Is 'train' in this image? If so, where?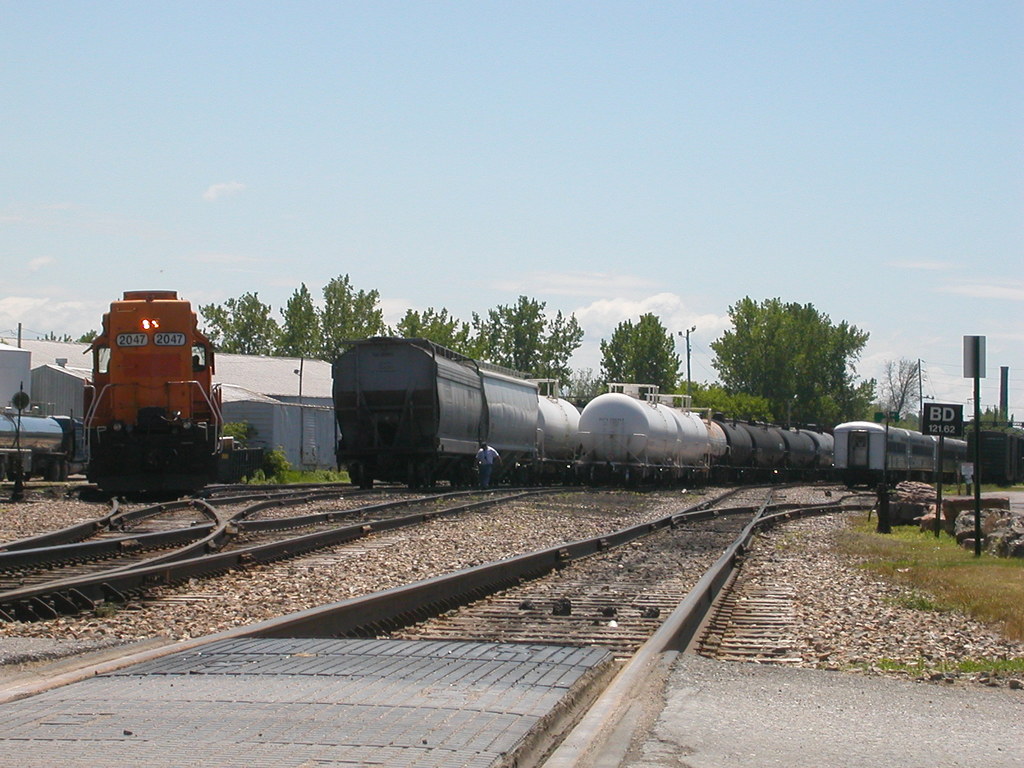
Yes, at rect(79, 289, 221, 486).
